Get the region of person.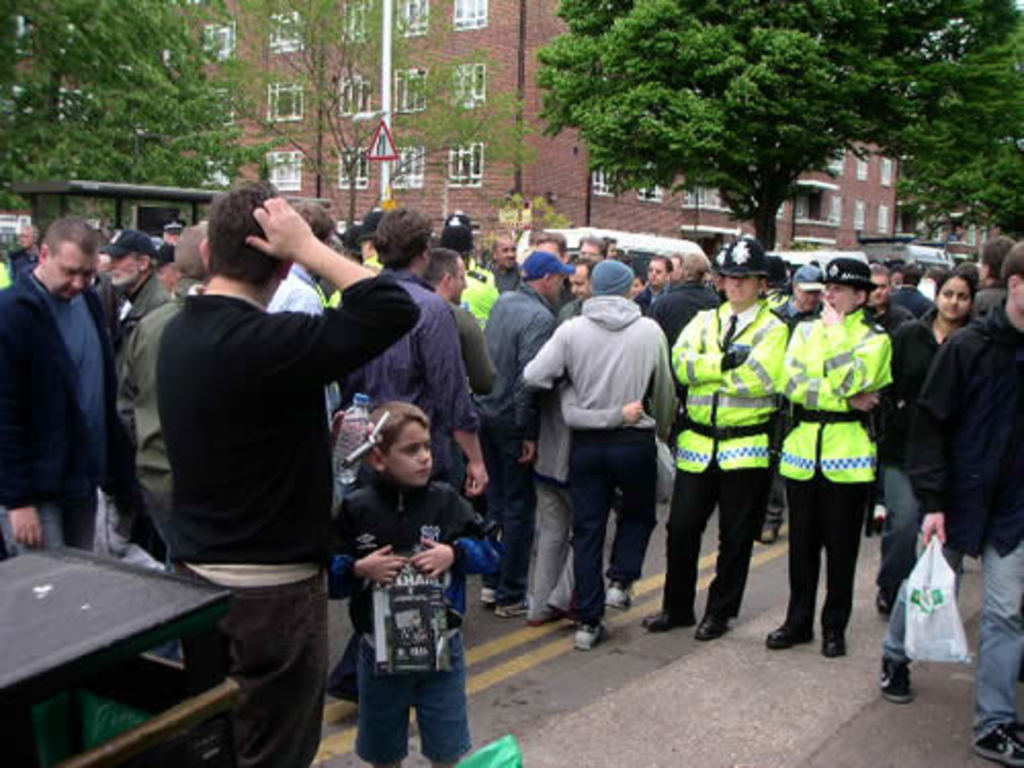
rect(14, 229, 43, 274).
